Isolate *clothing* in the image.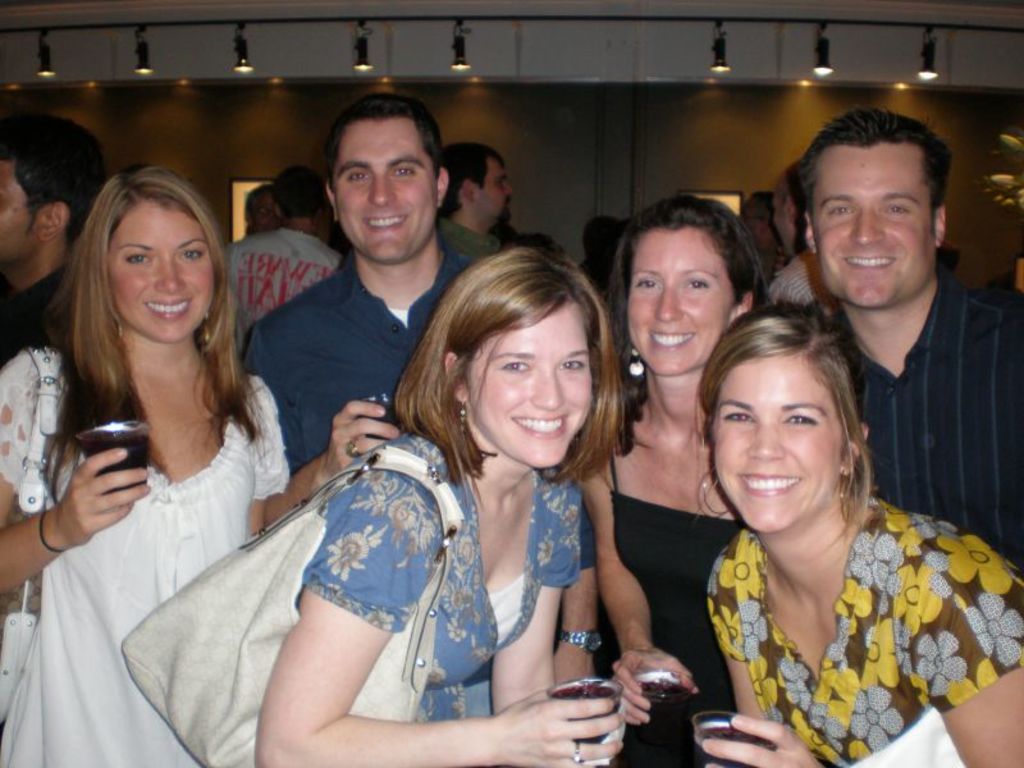
Isolated region: <box>212,205,343,366</box>.
